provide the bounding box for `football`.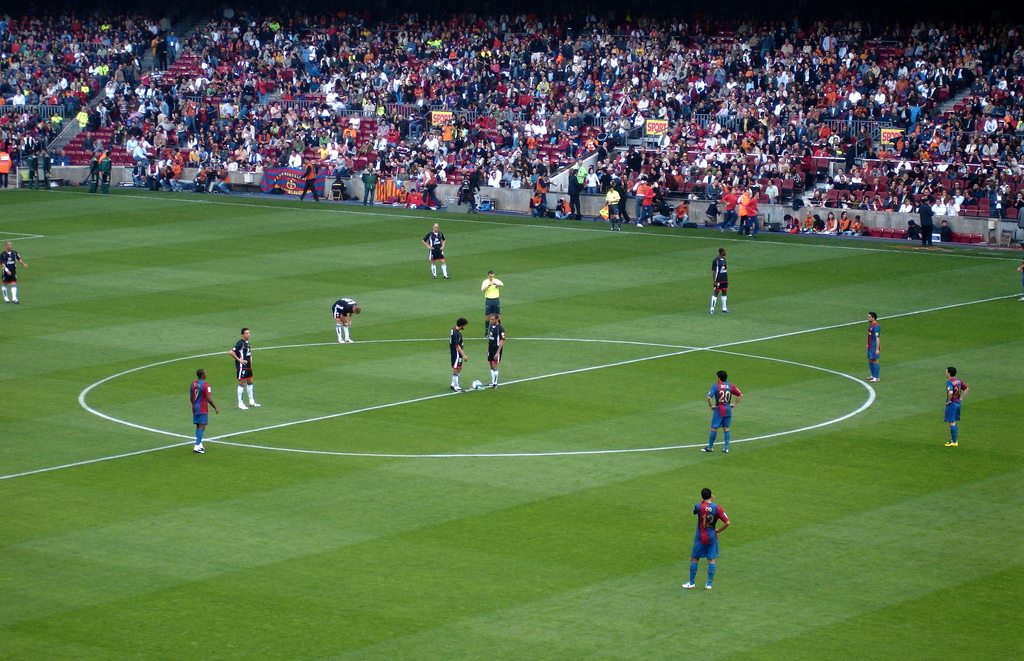
select_region(466, 379, 484, 391).
